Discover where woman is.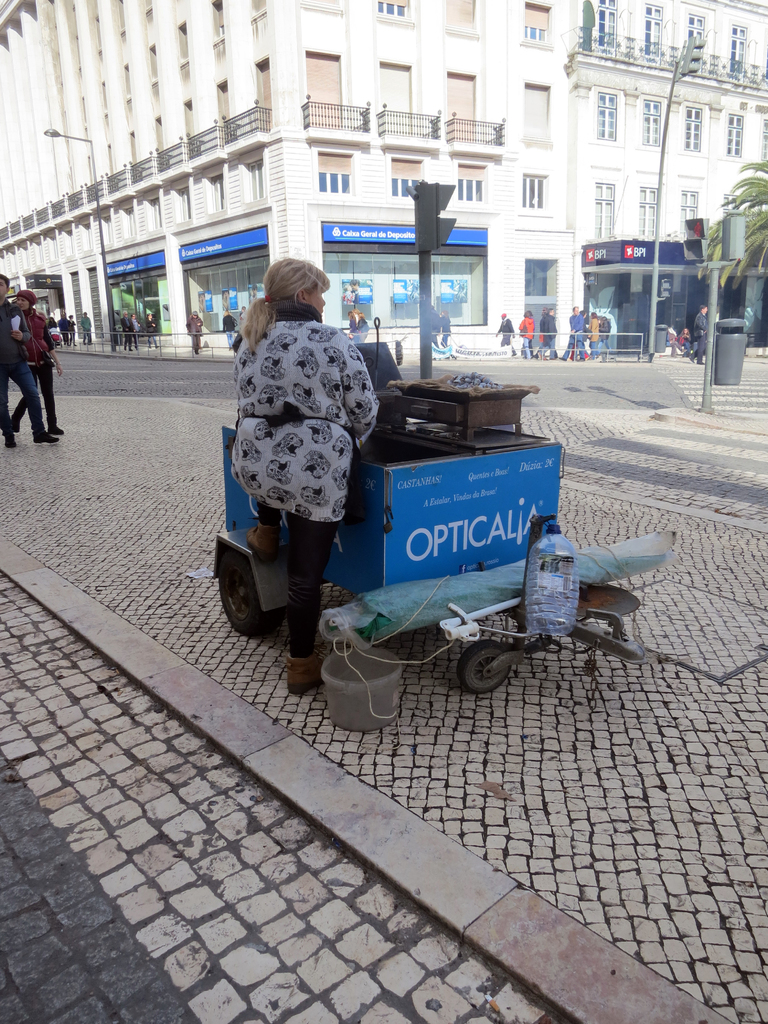
Discovered at bbox(220, 243, 392, 668).
